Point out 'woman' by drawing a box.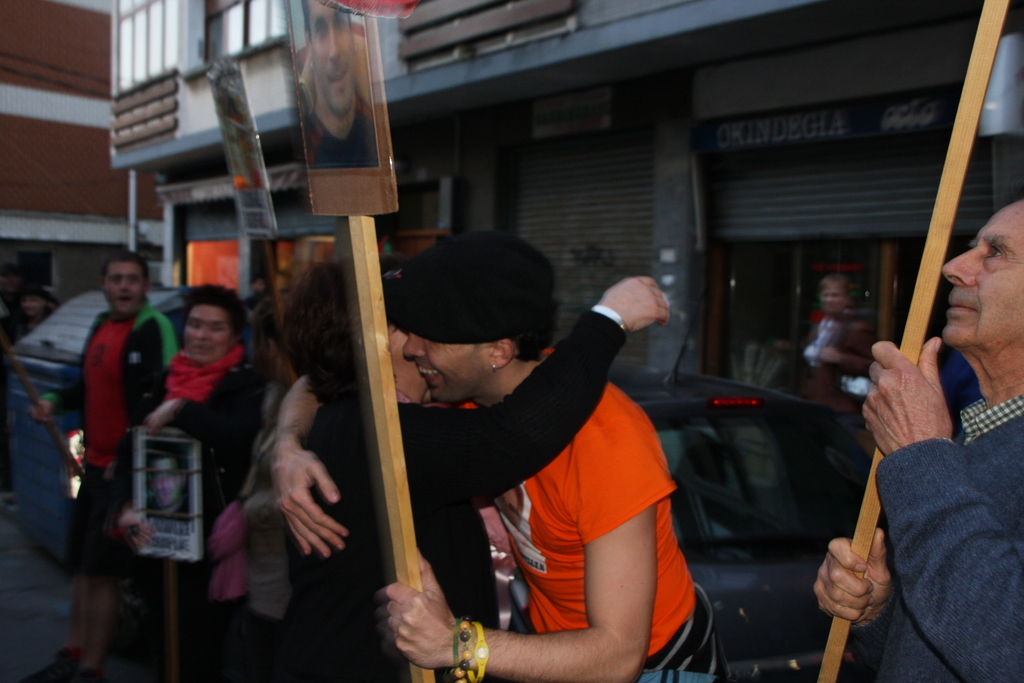
bbox=(265, 236, 680, 664).
